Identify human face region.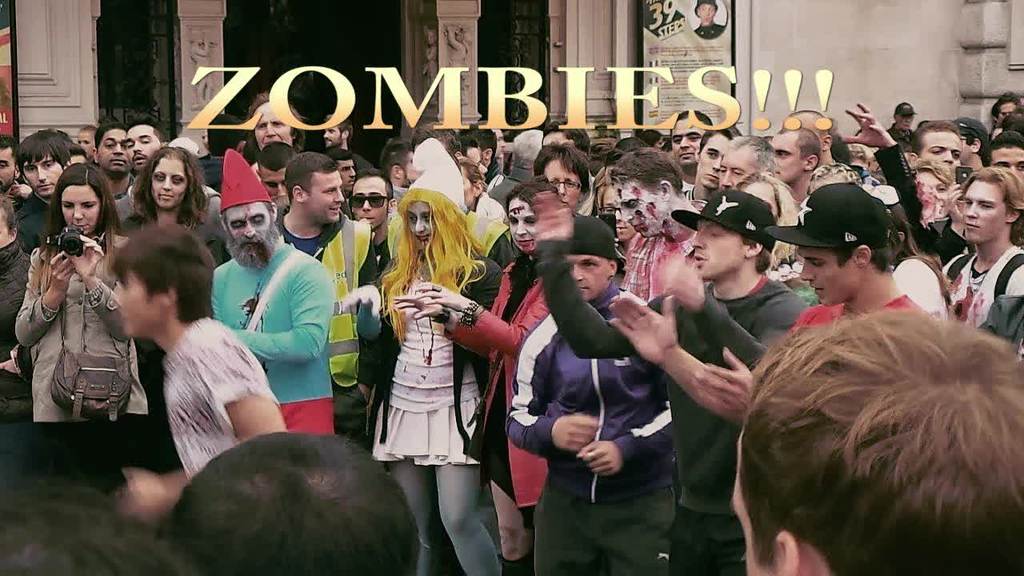
Region: <bbox>254, 163, 289, 211</bbox>.
